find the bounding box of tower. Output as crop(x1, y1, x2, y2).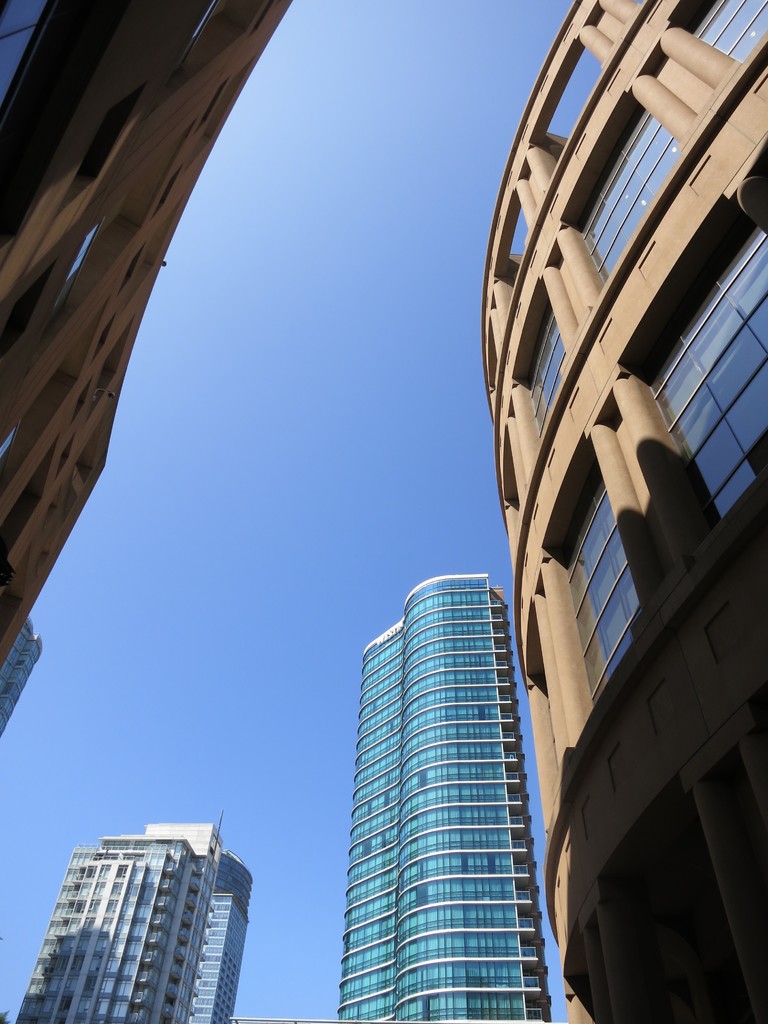
crop(0, 608, 36, 715).
